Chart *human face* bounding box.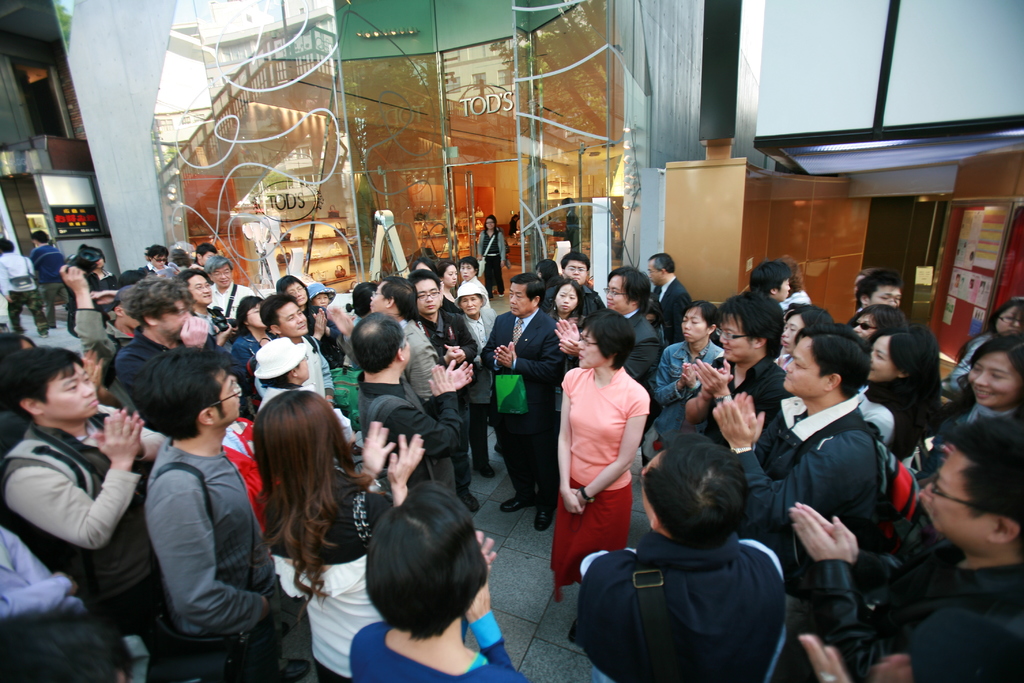
Charted: 680, 306, 703, 342.
